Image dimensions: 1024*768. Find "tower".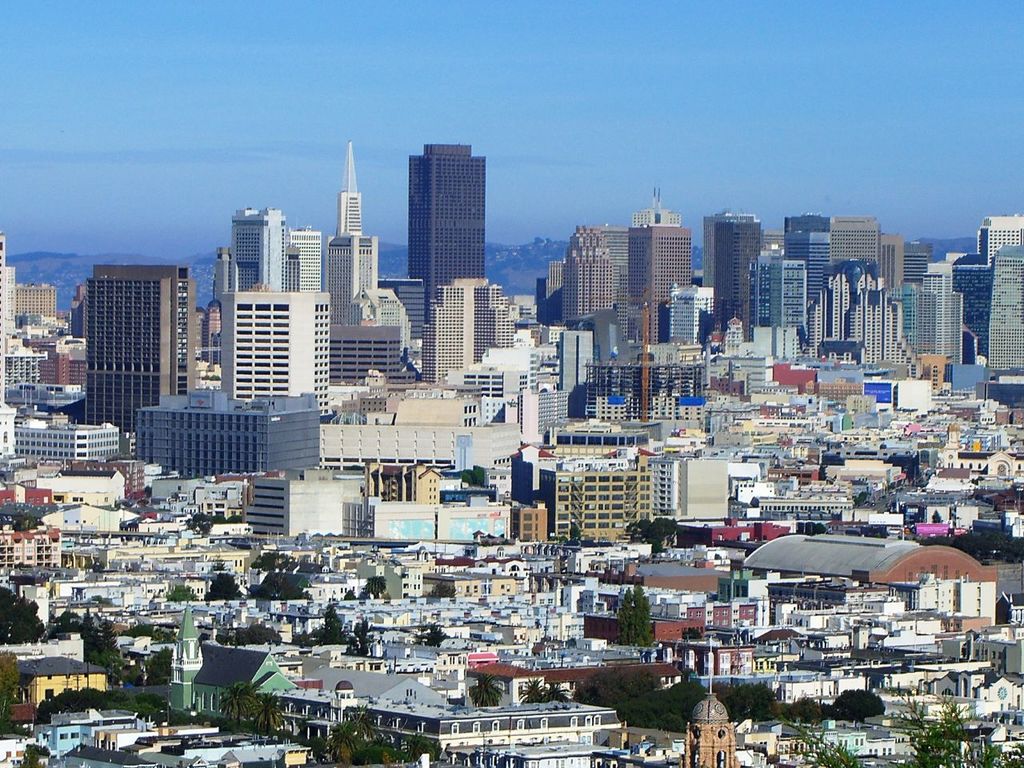
pyautogui.locateOnScreen(287, 226, 335, 294).
